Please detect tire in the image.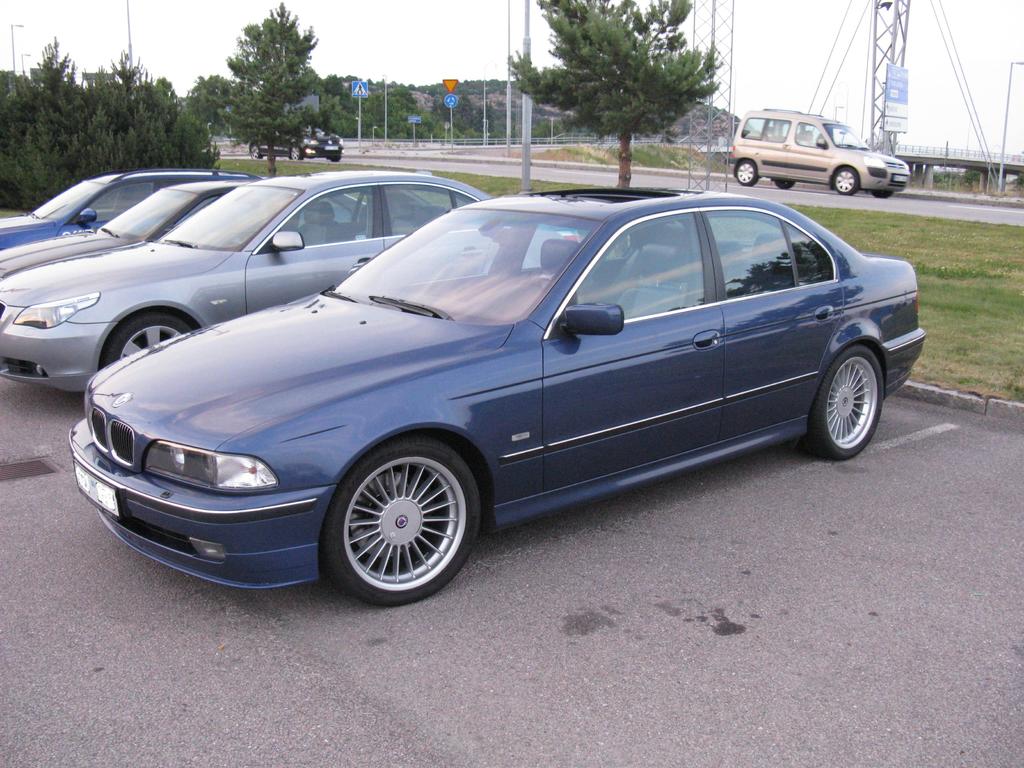
[left=732, top=157, right=764, bottom=186].
